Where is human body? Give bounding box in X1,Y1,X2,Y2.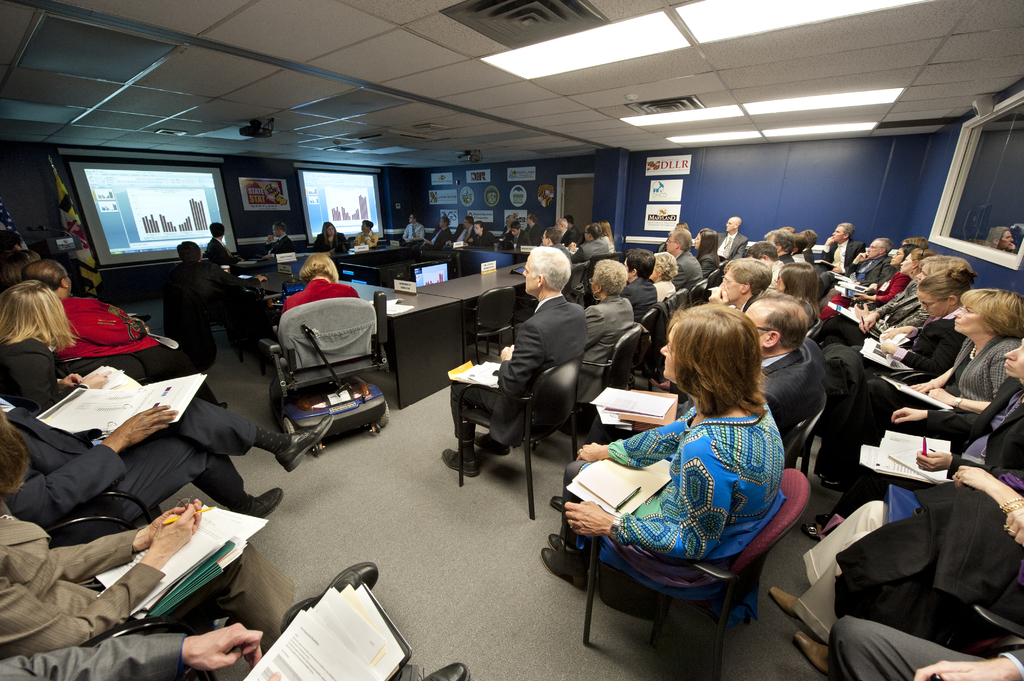
176,267,266,304.
